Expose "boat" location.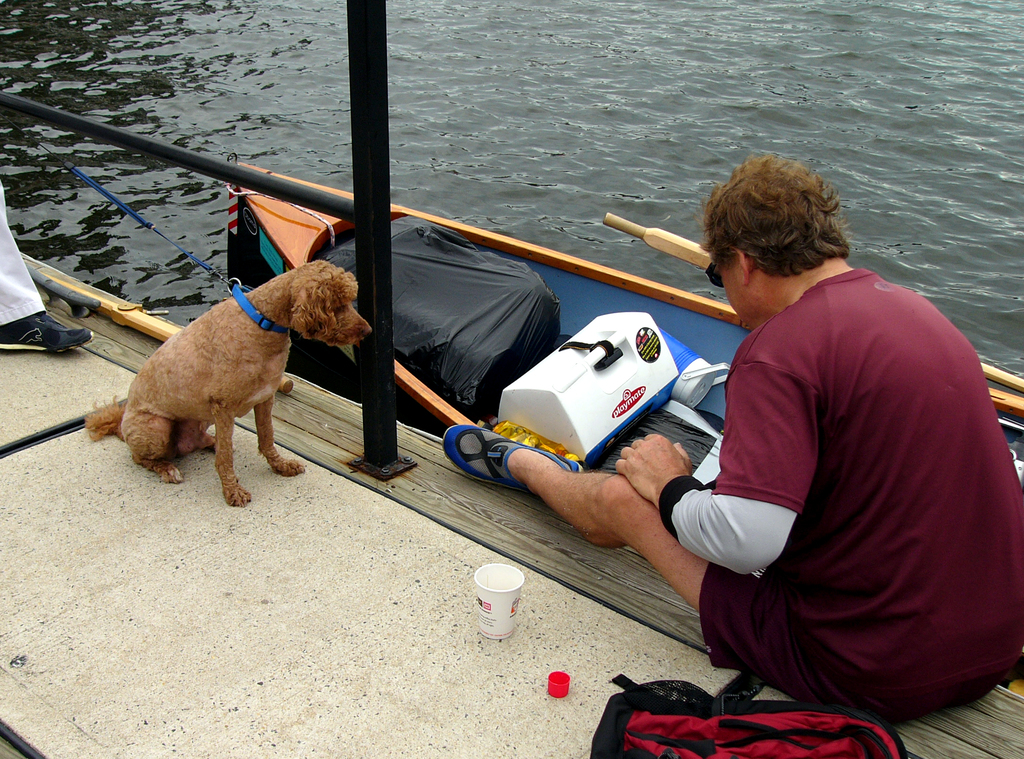
Exposed at [222,159,1023,699].
